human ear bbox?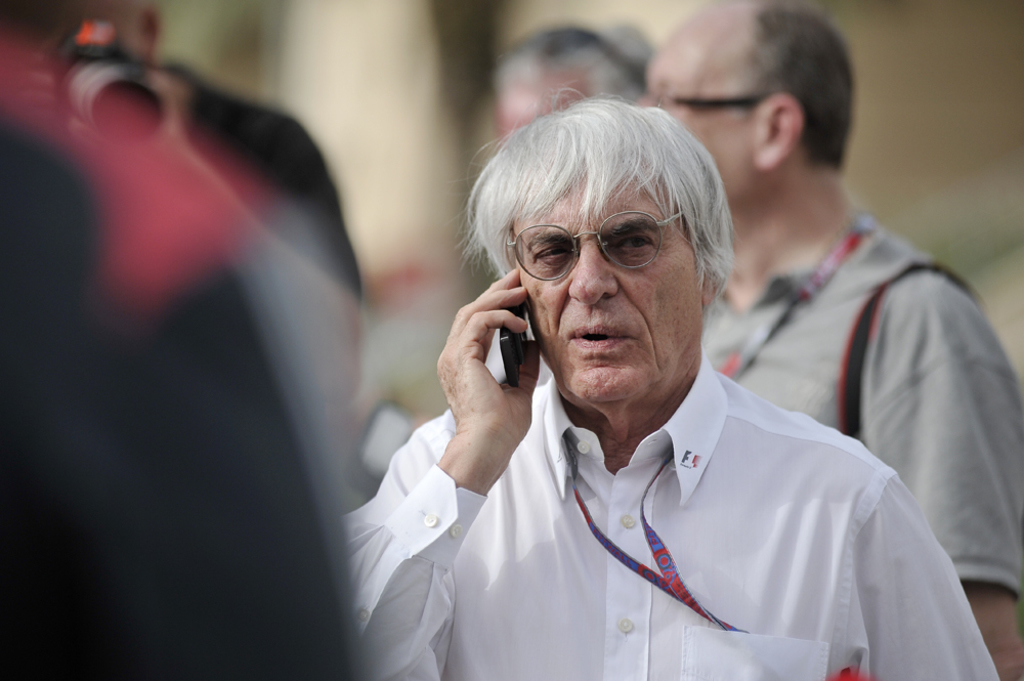
(707, 267, 719, 306)
